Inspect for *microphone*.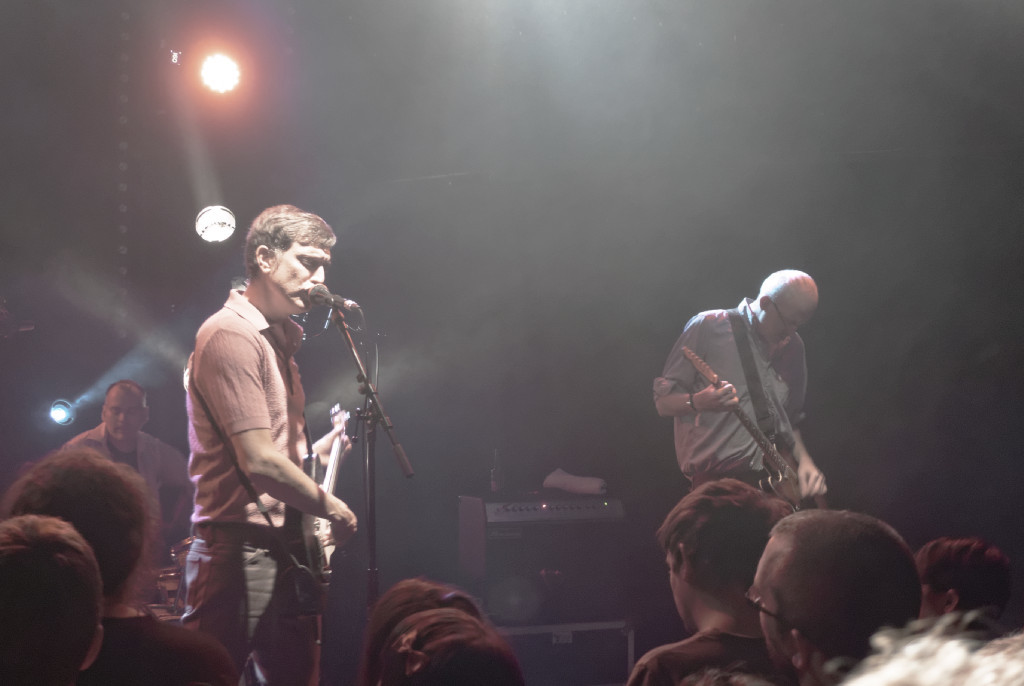
Inspection: locate(303, 283, 359, 308).
